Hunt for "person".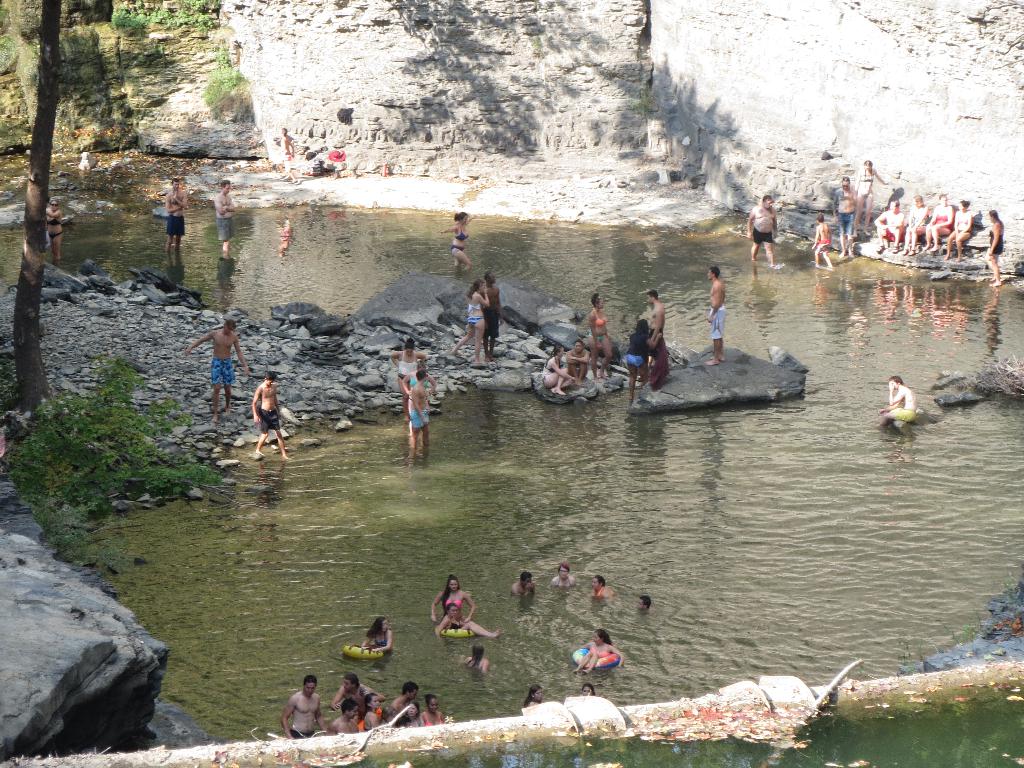
Hunted down at region(906, 193, 934, 260).
